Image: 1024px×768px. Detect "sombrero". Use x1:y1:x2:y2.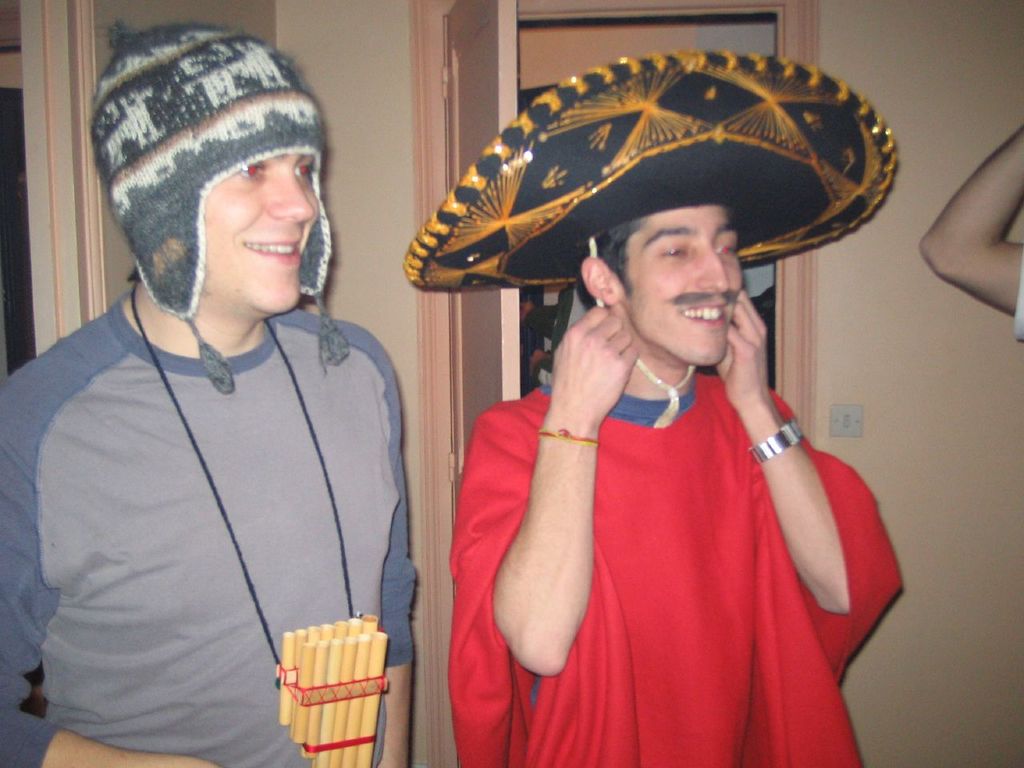
401:46:902:293.
